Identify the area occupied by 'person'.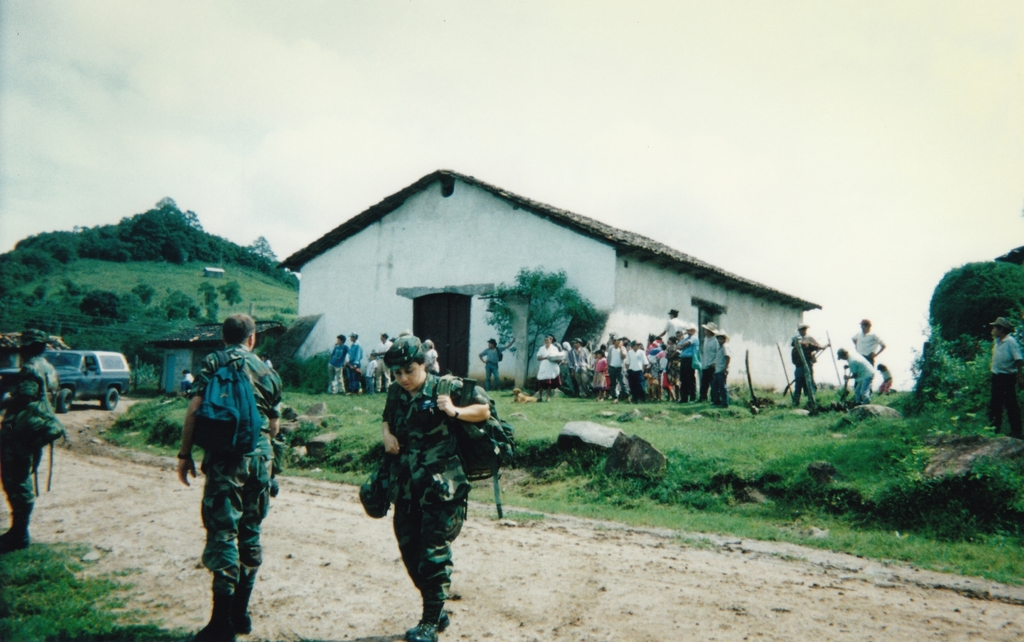
Area: bbox=(172, 313, 266, 629).
